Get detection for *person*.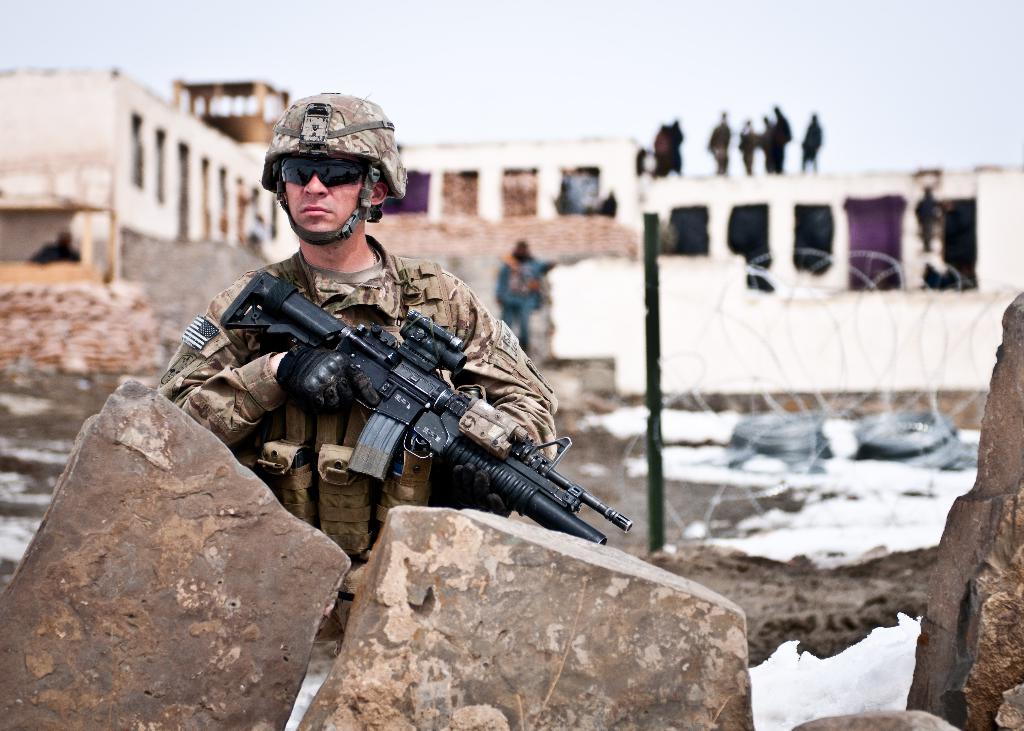
Detection: Rect(740, 123, 756, 169).
